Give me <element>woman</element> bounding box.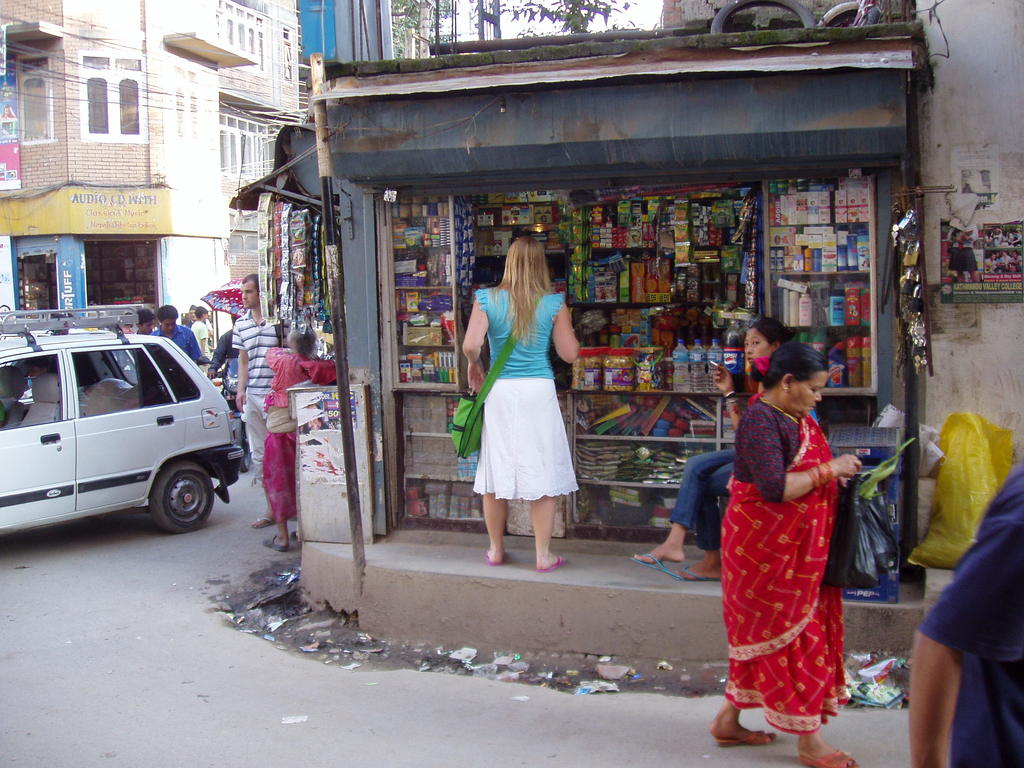
Rect(716, 333, 873, 744).
